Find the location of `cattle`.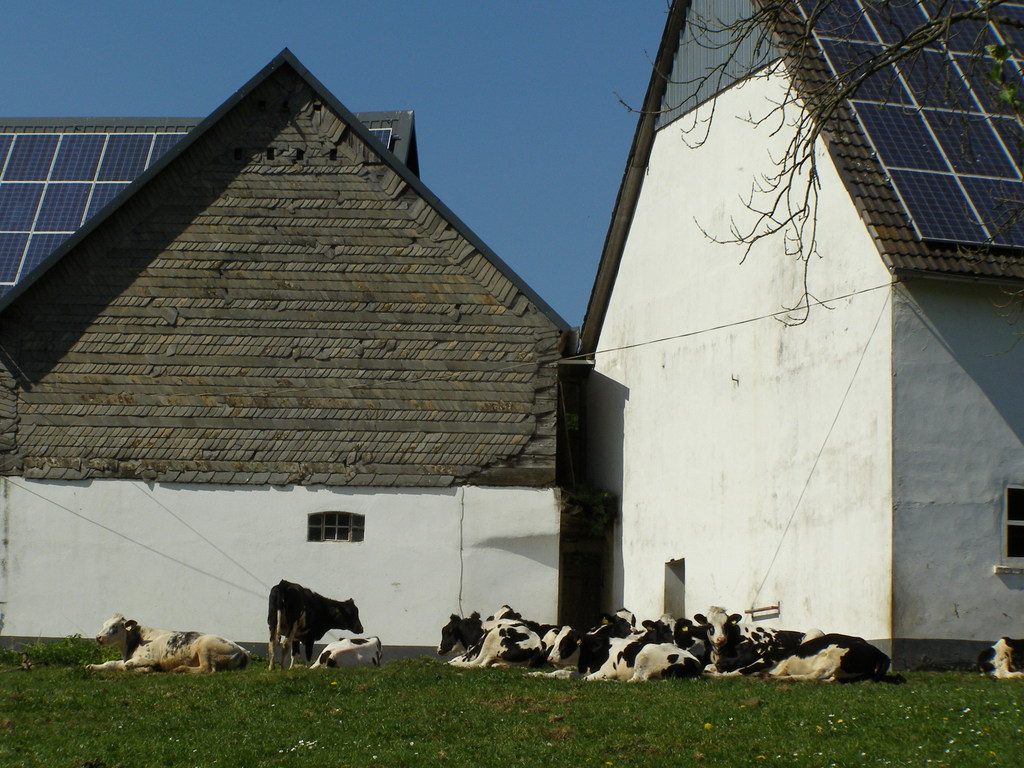
Location: locate(547, 623, 703, 688).
